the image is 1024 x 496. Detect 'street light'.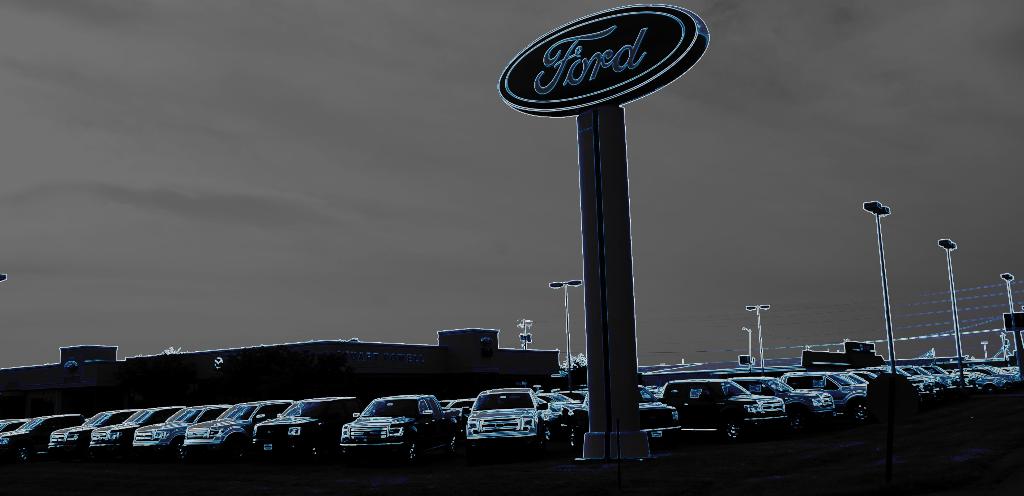
Detection: <bbox>744, 305, 770, 370</bbox>.
